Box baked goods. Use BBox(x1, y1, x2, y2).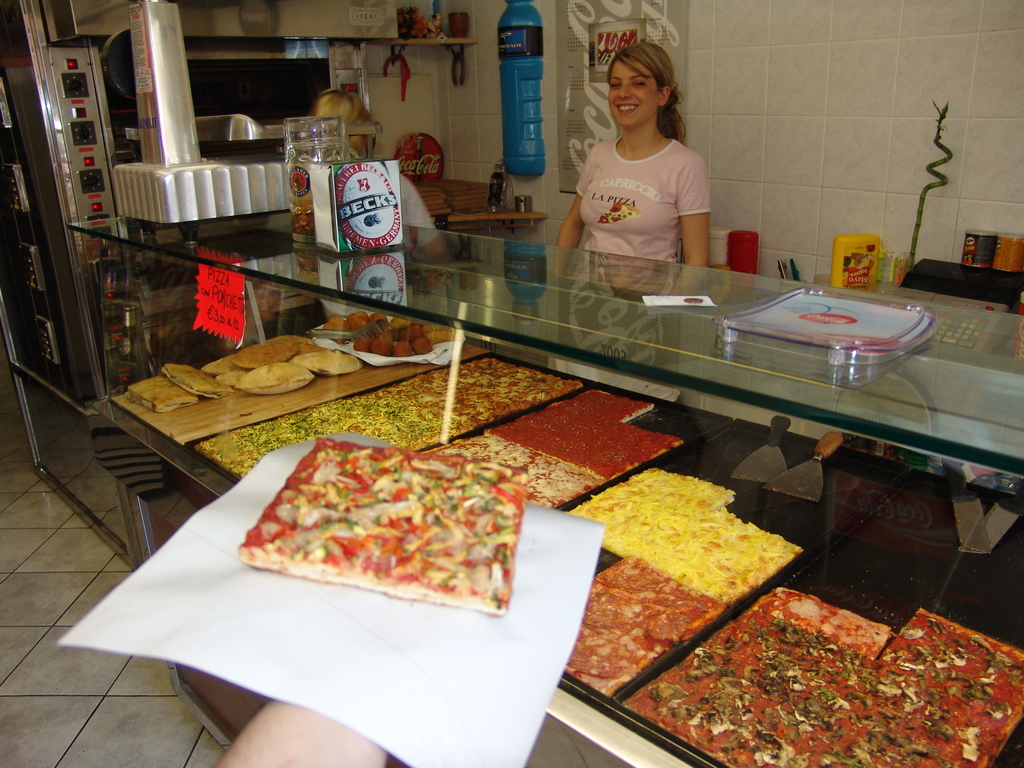
BBox(599, 473, 803, 616).
